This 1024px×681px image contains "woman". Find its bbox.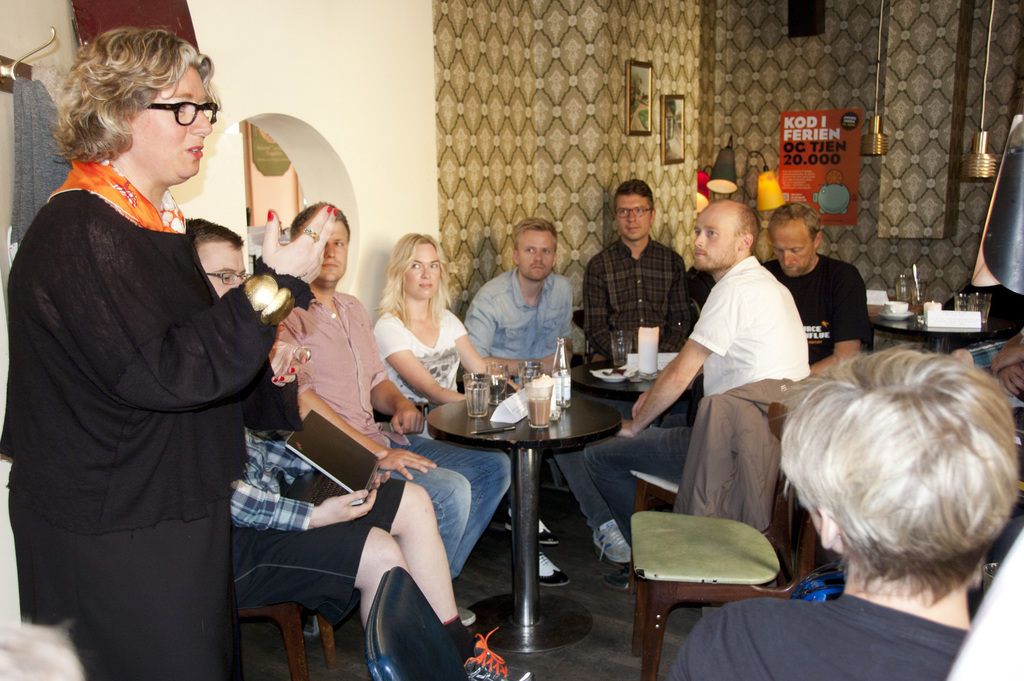
(0,26,339,680).
